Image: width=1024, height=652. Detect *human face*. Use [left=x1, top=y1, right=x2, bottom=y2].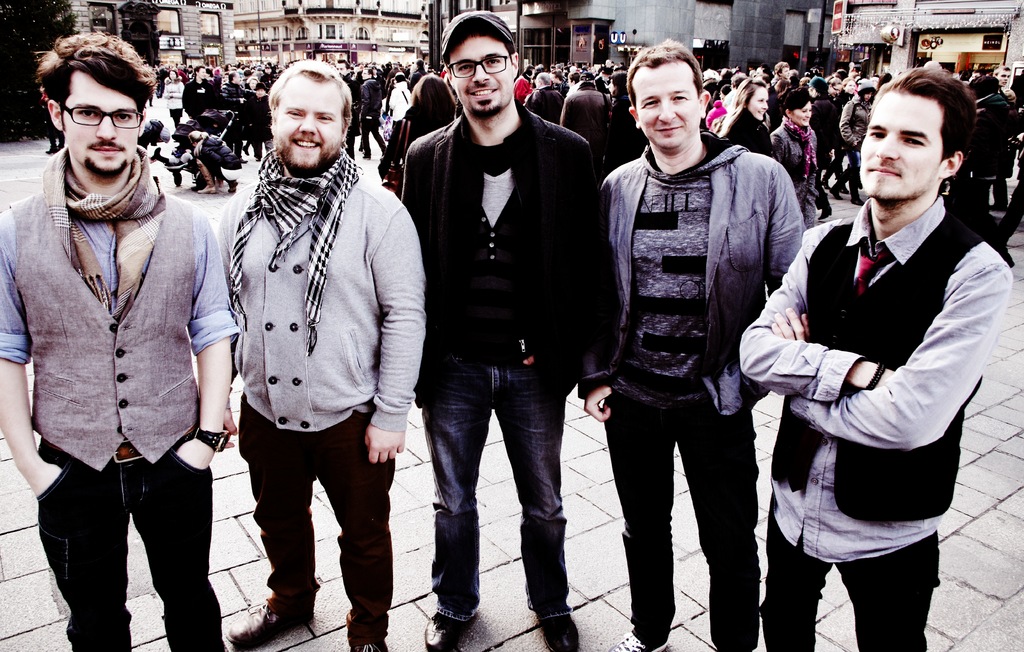
[left=855, top=96, right=943, bottom=206].
